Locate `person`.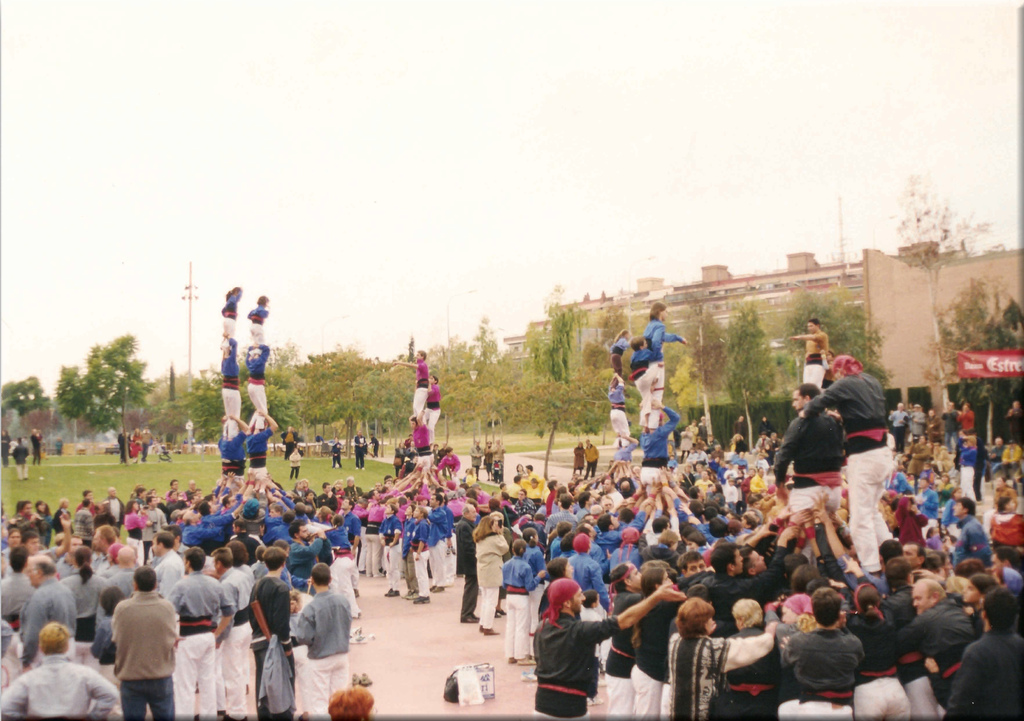
Bounding box: l=890, t=404, r=908, b=450.
